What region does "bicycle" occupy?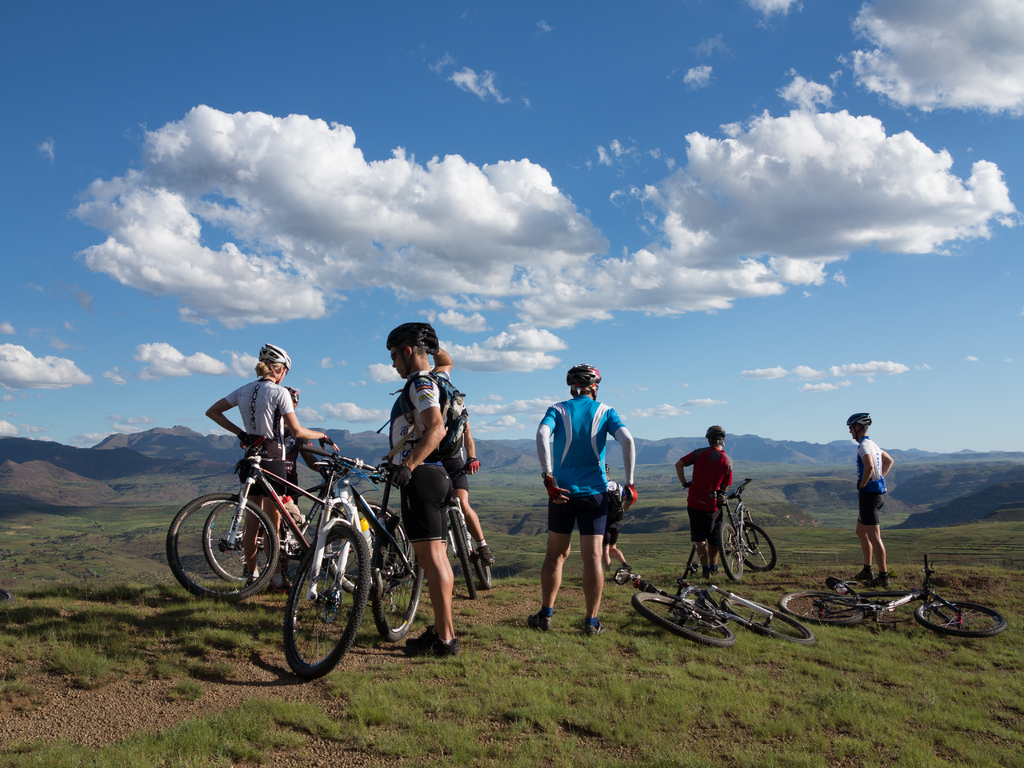
Rect(157, 435, 401, 607).
